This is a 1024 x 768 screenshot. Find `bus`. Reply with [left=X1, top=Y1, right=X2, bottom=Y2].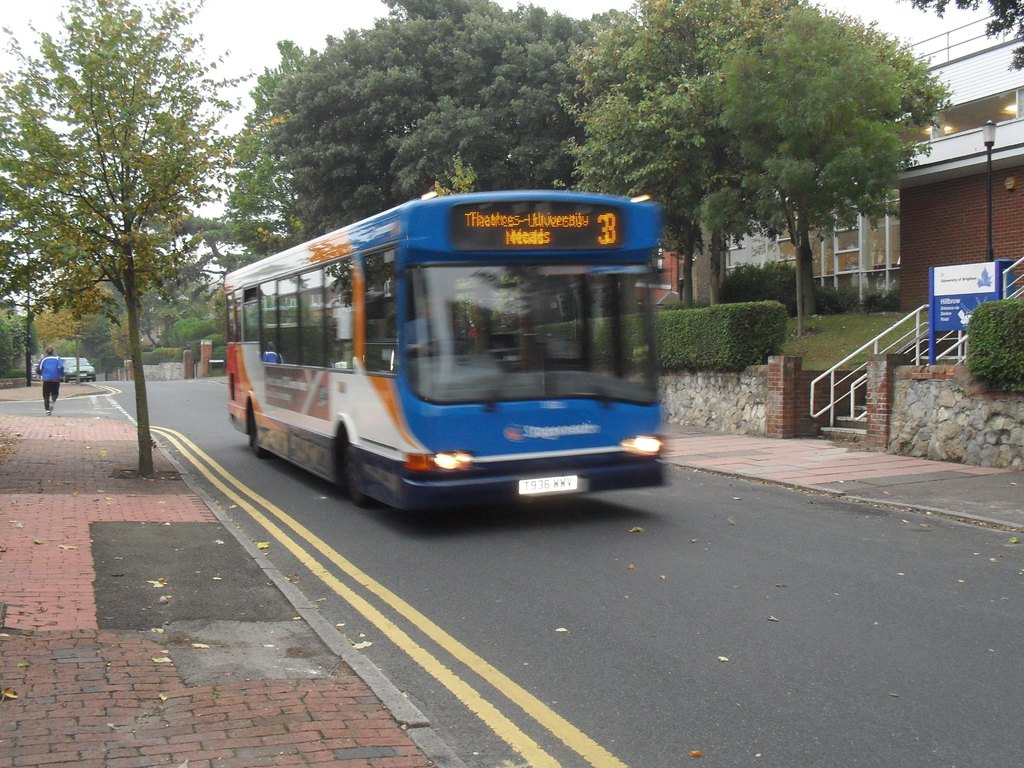
[left=226, top=188, right=662, bottom=514].
